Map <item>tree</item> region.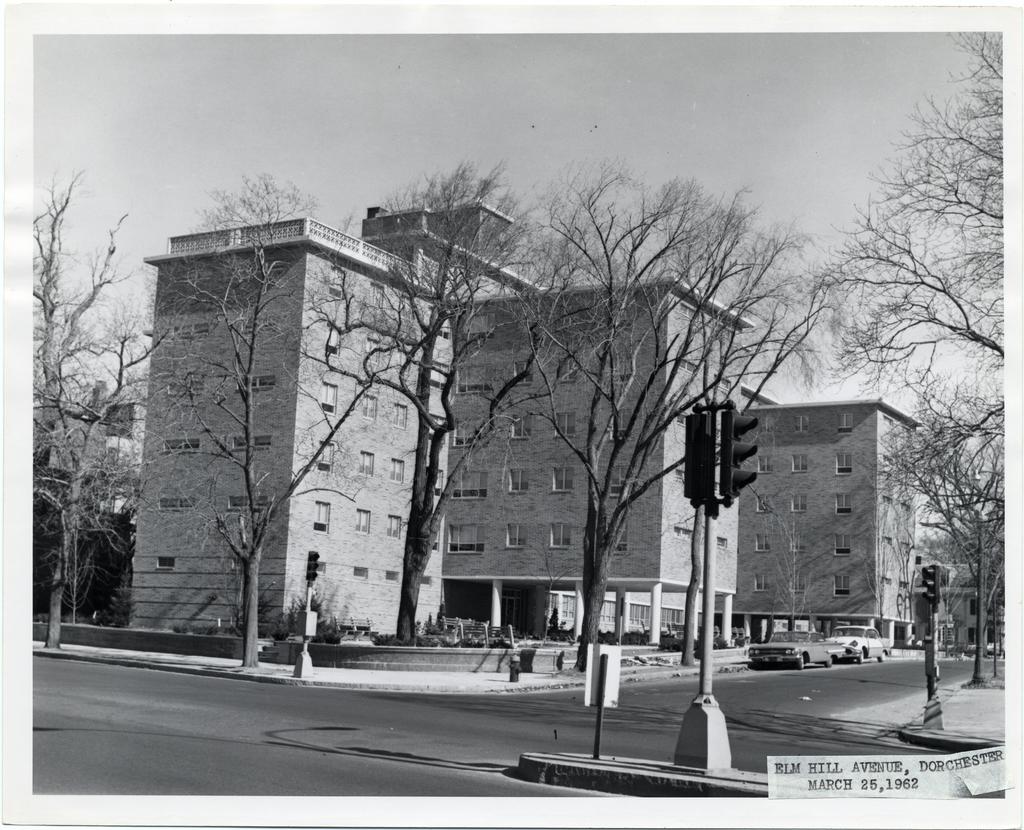
Mapped to locate(788, 56, 997, 587).
